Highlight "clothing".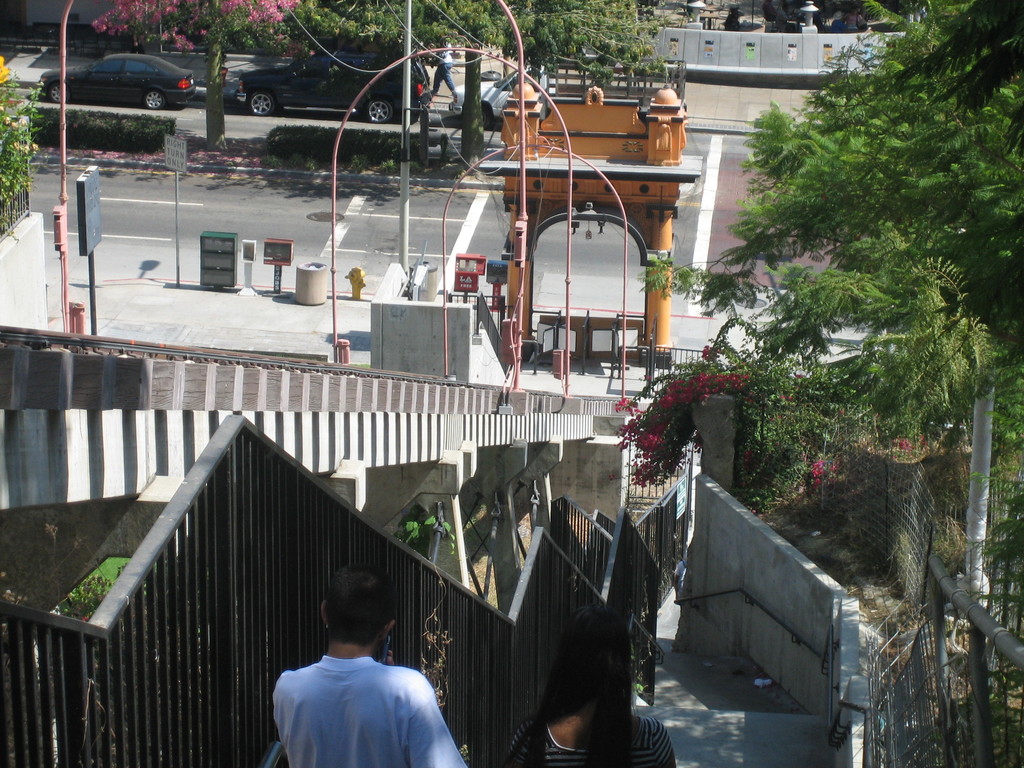
Highlighted region: crop(505, 715, 678, 764).
